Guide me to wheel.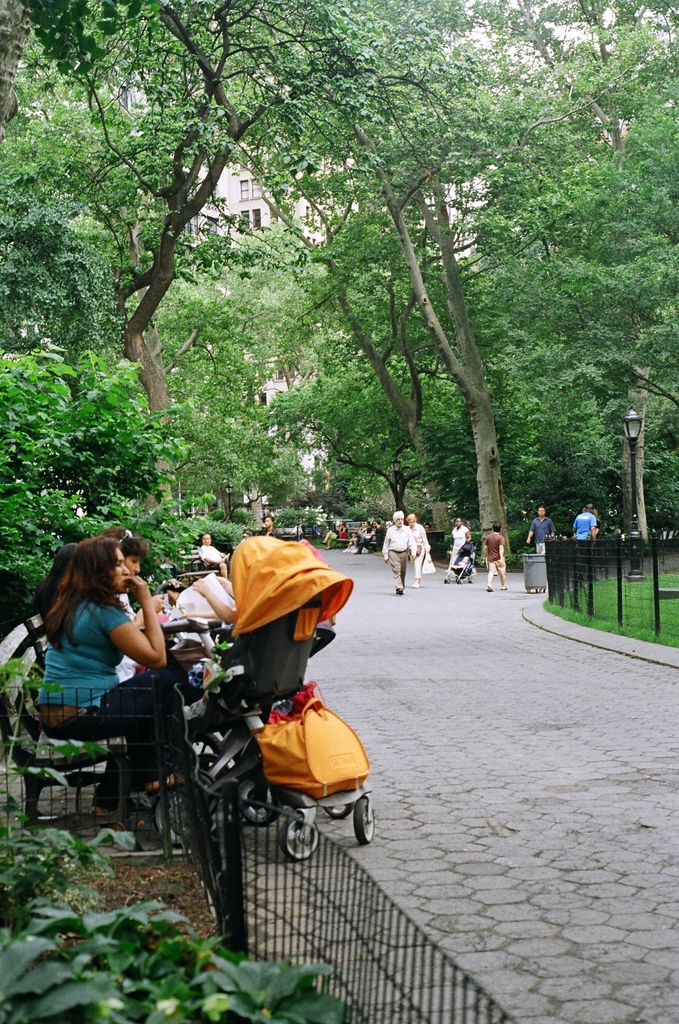
Guidance: [322, 799, 350, 821].
